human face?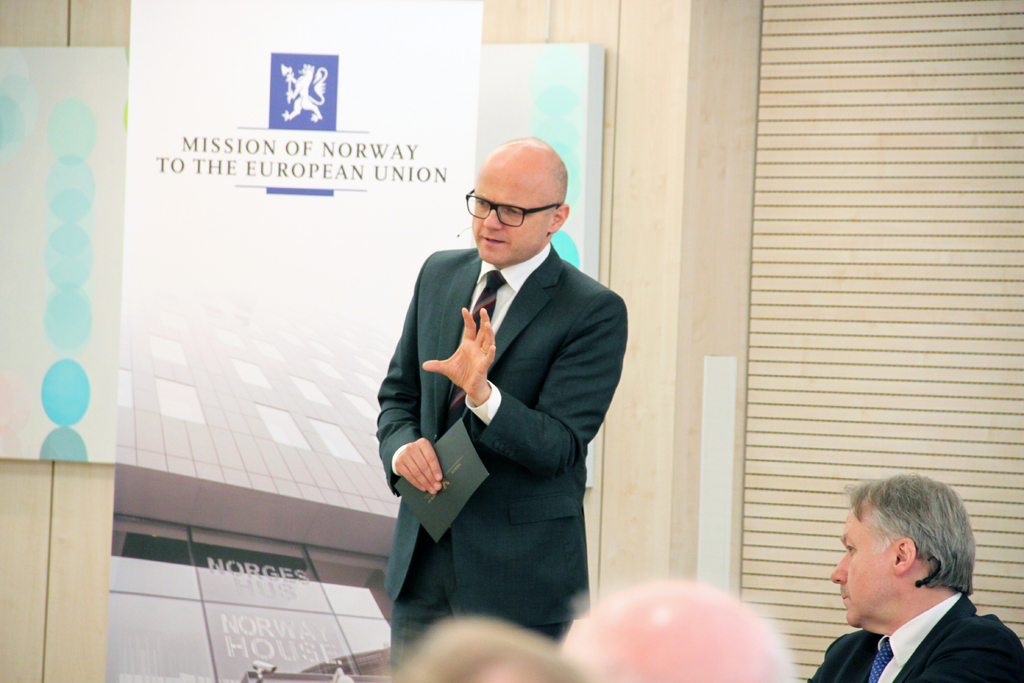
[833,500,885,613]
